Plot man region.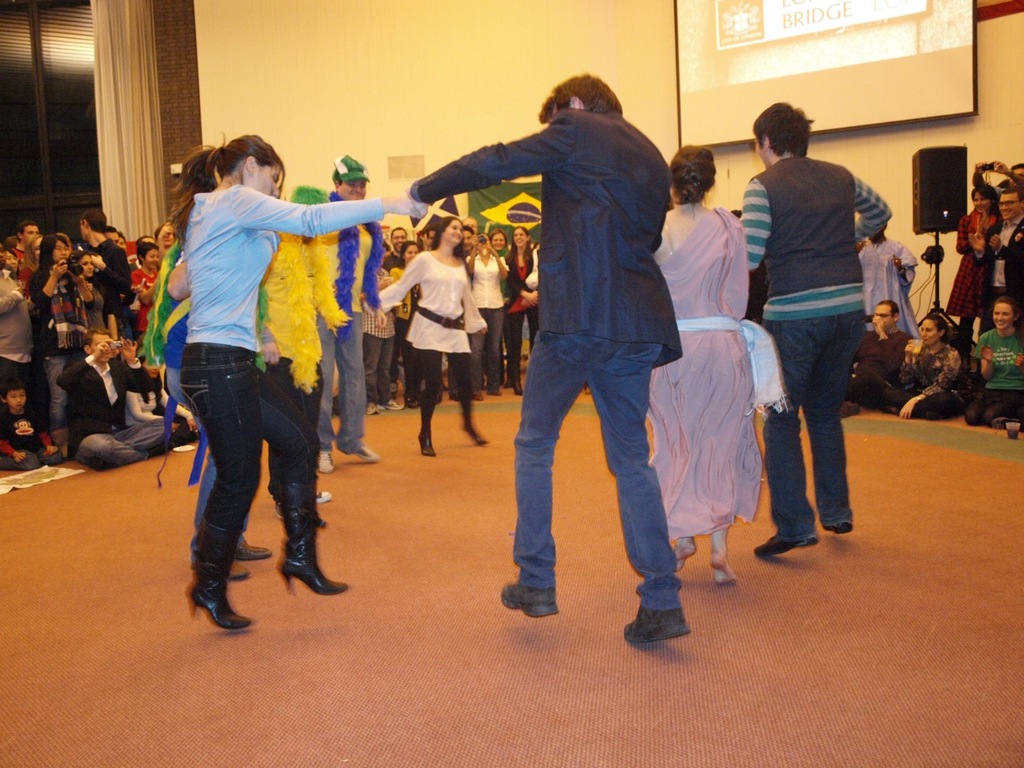
Plotted at <region>310, 153, 383, 473</region>.
